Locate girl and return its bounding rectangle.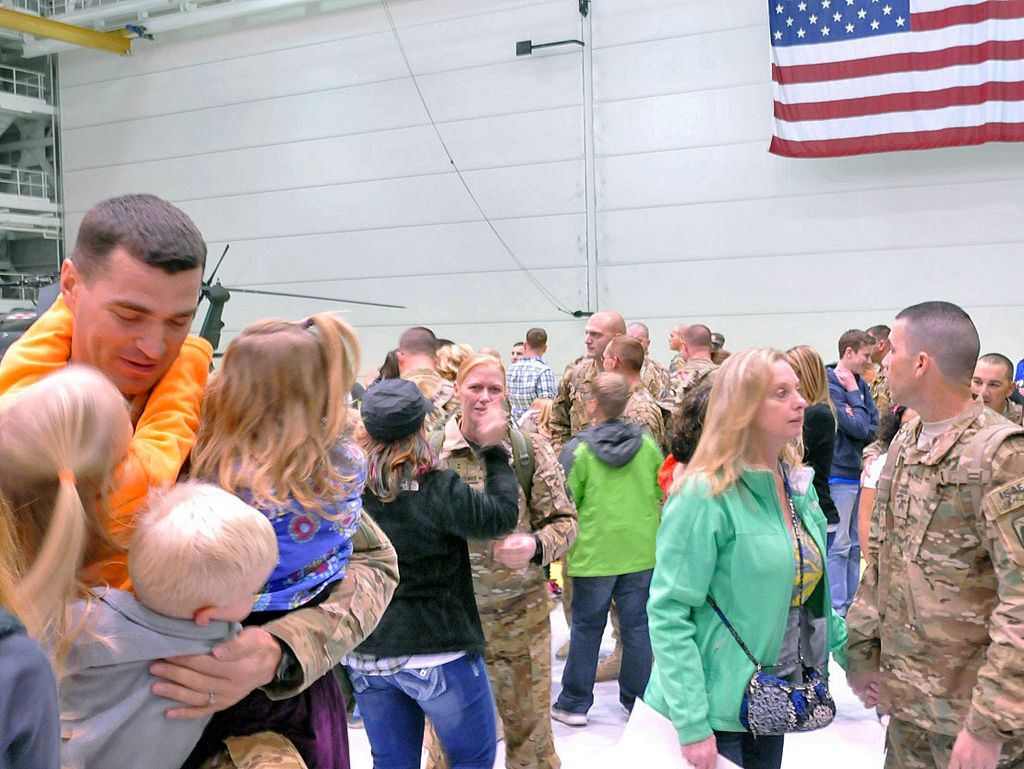
{"left": 194, "top": 307, "right": 371, "bottom": 763}.
